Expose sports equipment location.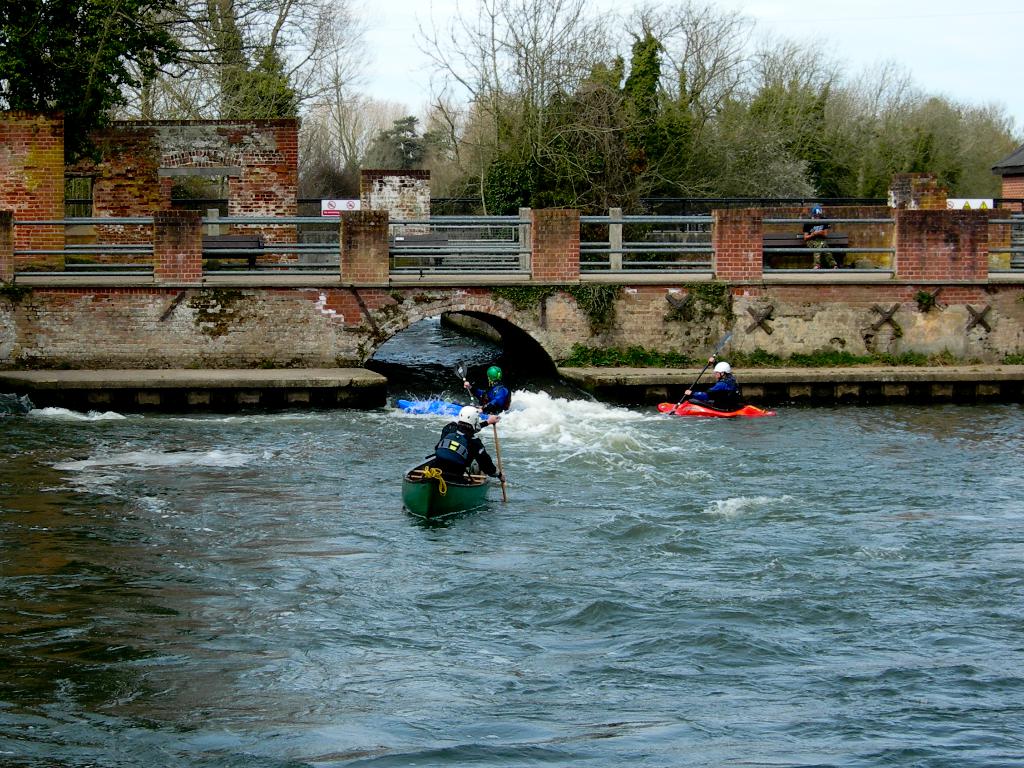
Exposed at BBox(449, 361, 475, 404).
